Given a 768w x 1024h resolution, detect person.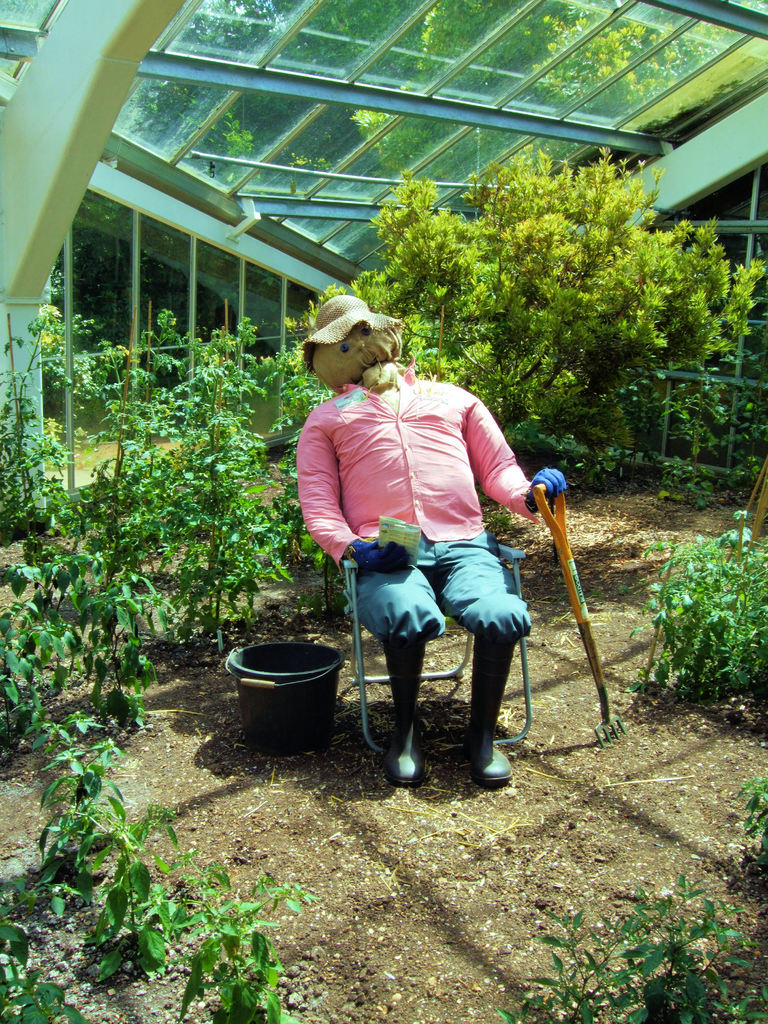
<bbox>296, 294, 566, 781</bbox>.
